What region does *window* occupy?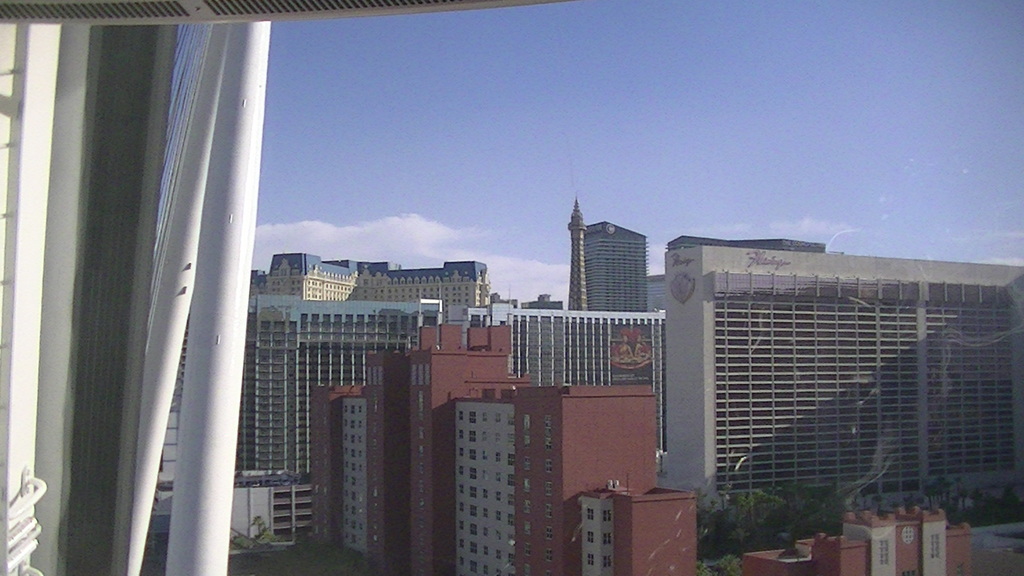
l=456, t=428, r=465, b=442.
